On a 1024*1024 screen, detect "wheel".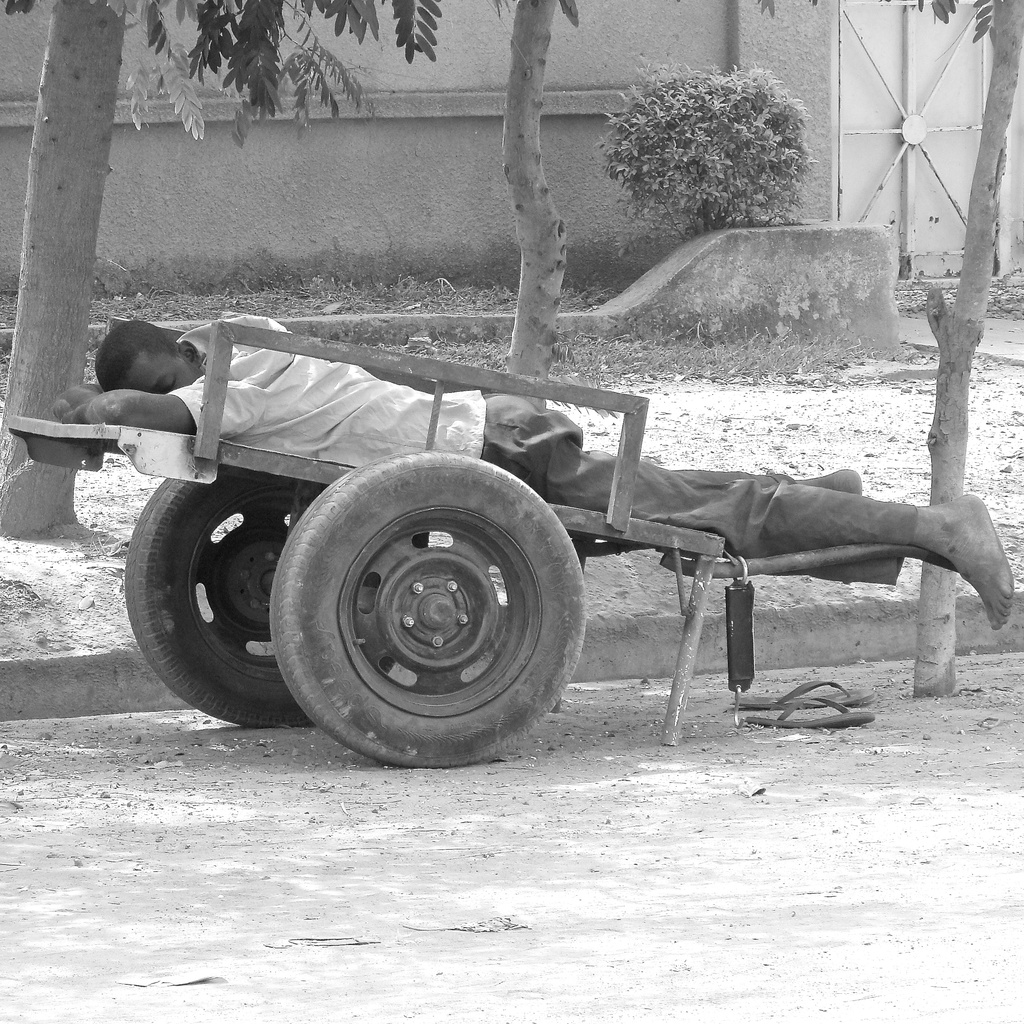
118/460/333/736.
